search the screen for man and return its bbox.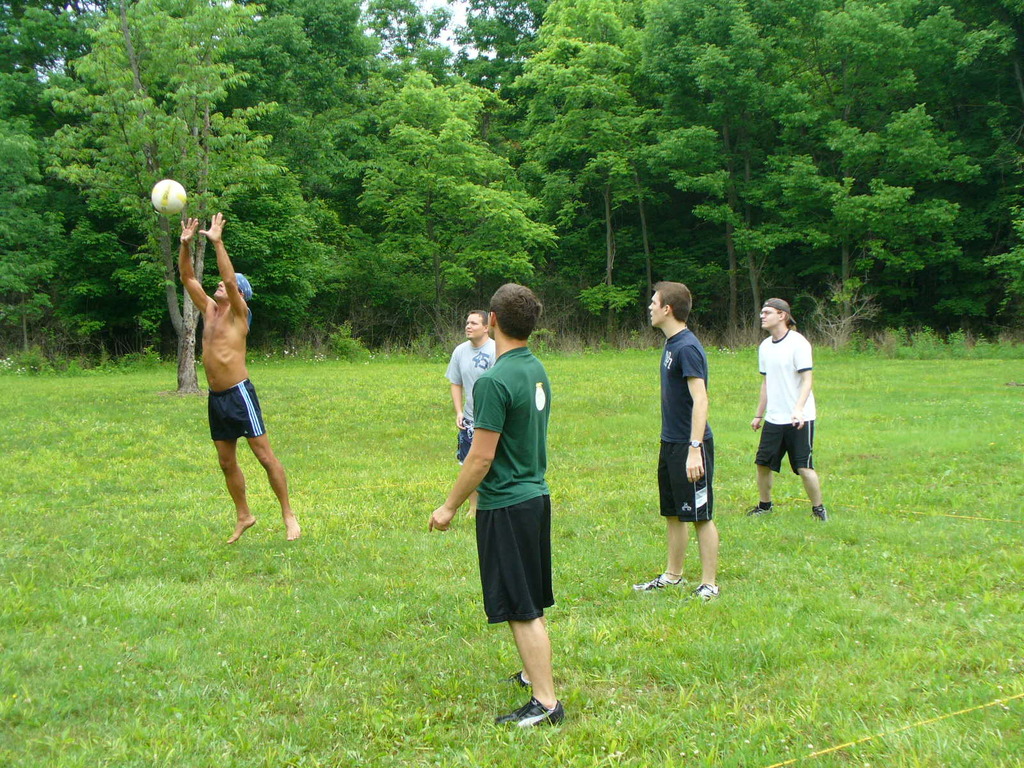
Found: <region>178, 212, 300, 545</region>.
